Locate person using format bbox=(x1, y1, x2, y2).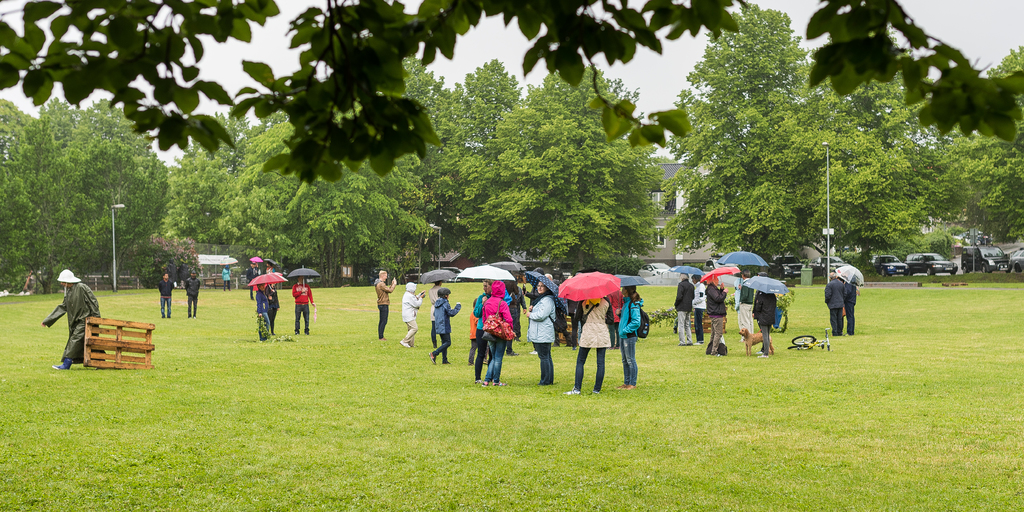
bbox=(610, 286, 645, 387).
